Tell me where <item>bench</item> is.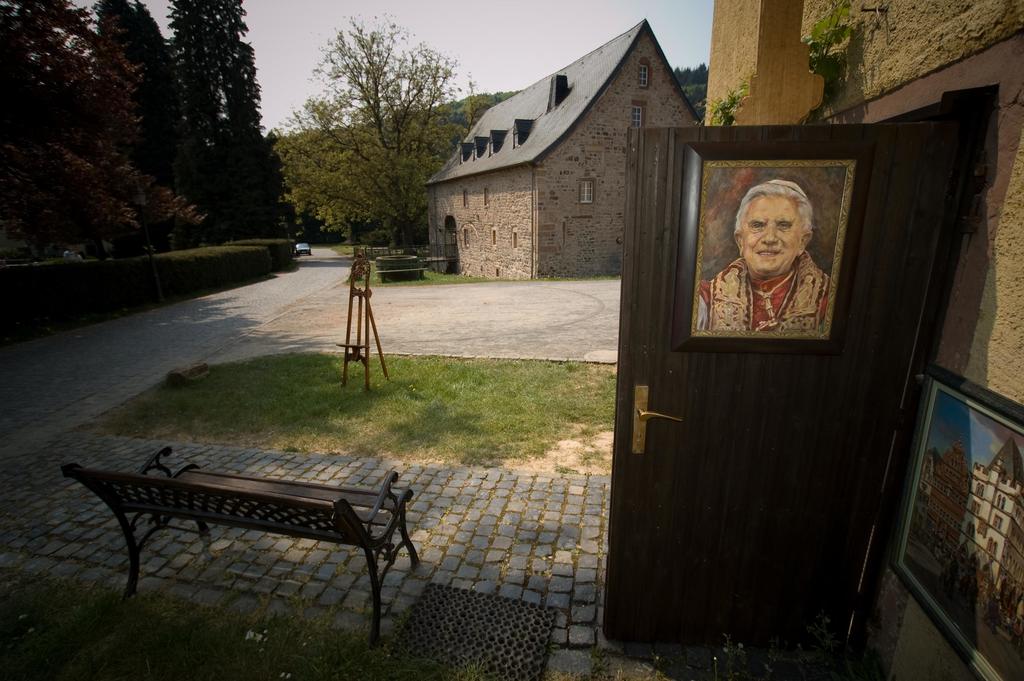
<item>bench</item> is at left=68, top=446, right=447, bottom=634.
